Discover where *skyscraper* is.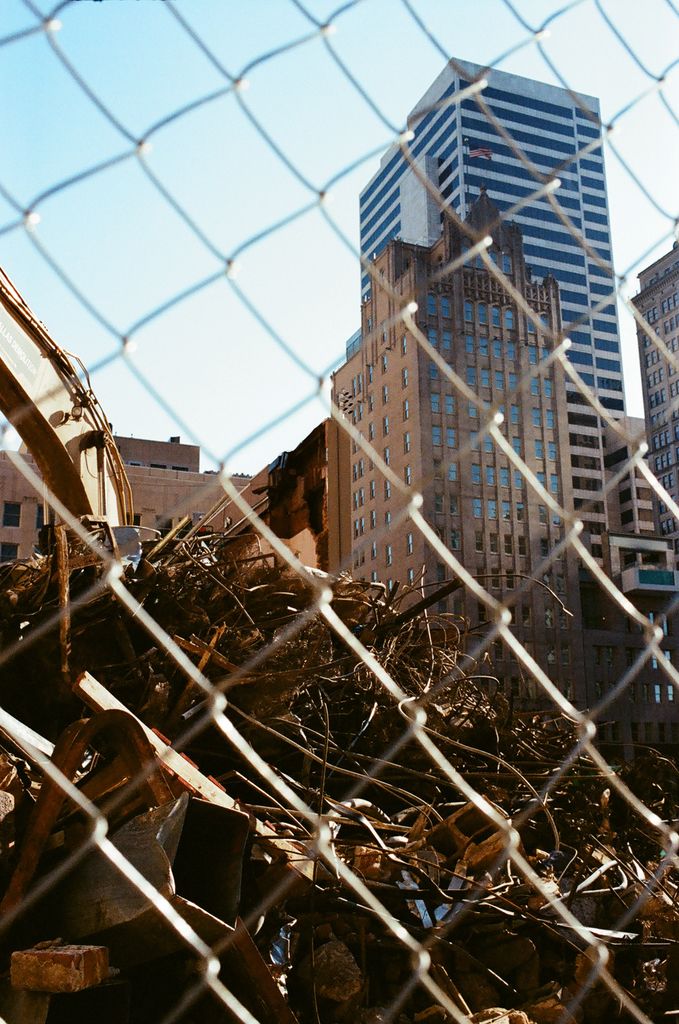
Discovered at box(290, 180, 618, 790).
